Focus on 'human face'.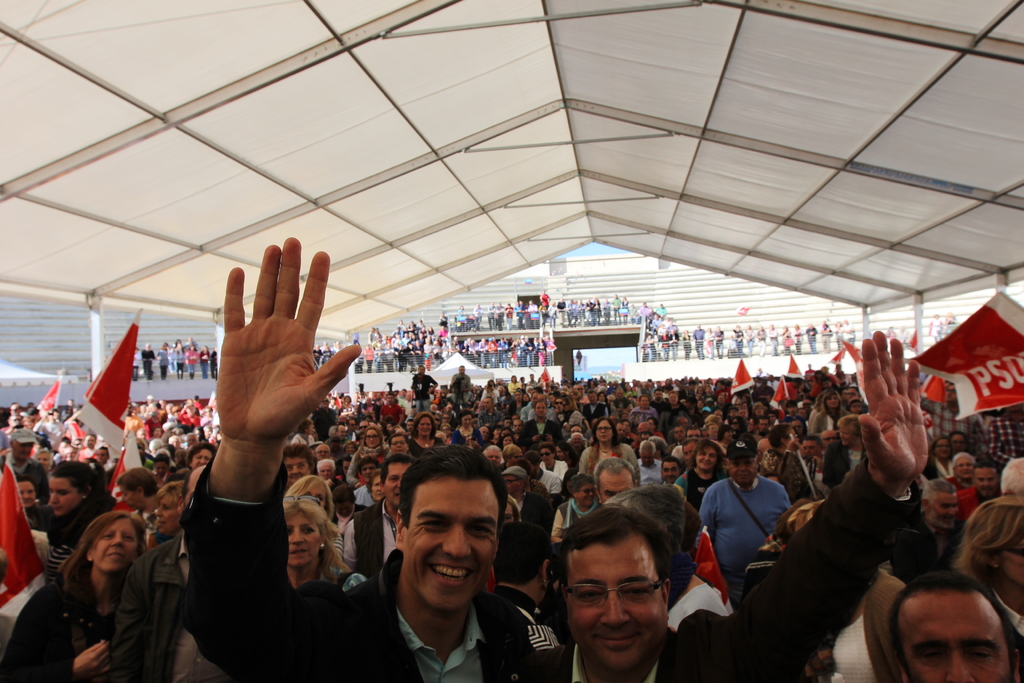
Focused at 504:474:520:493.
